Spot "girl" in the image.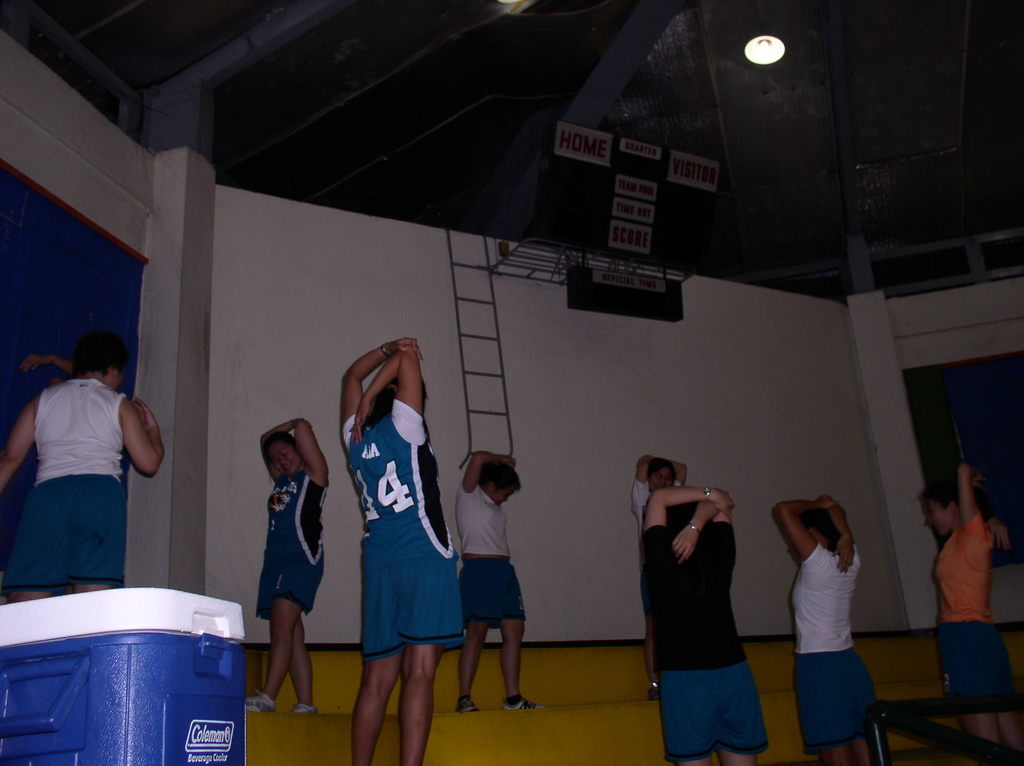
"girl" found at left=643, top=484, right=771, bottom=765.
